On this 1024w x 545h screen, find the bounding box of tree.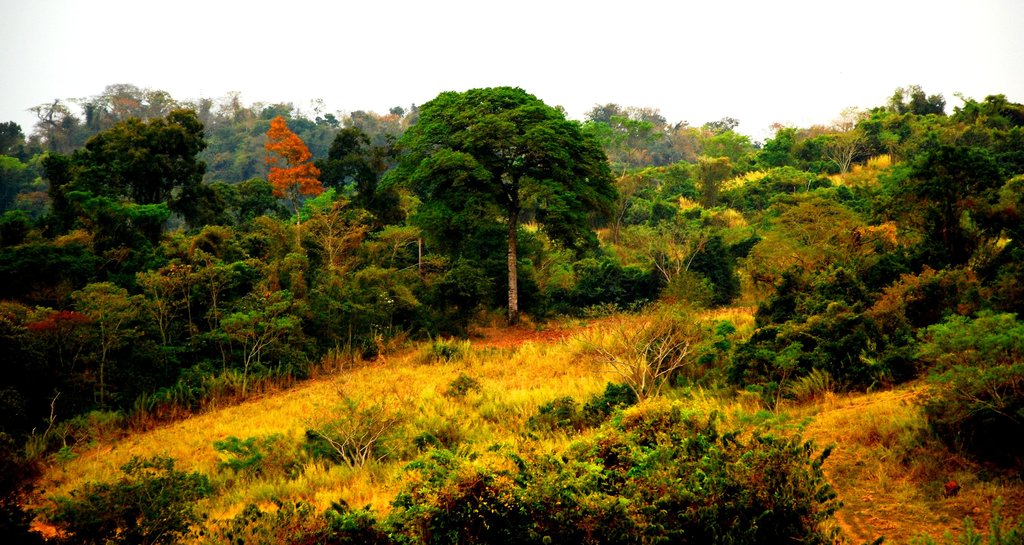
Bounding box: [319, 118, 407, 259].
